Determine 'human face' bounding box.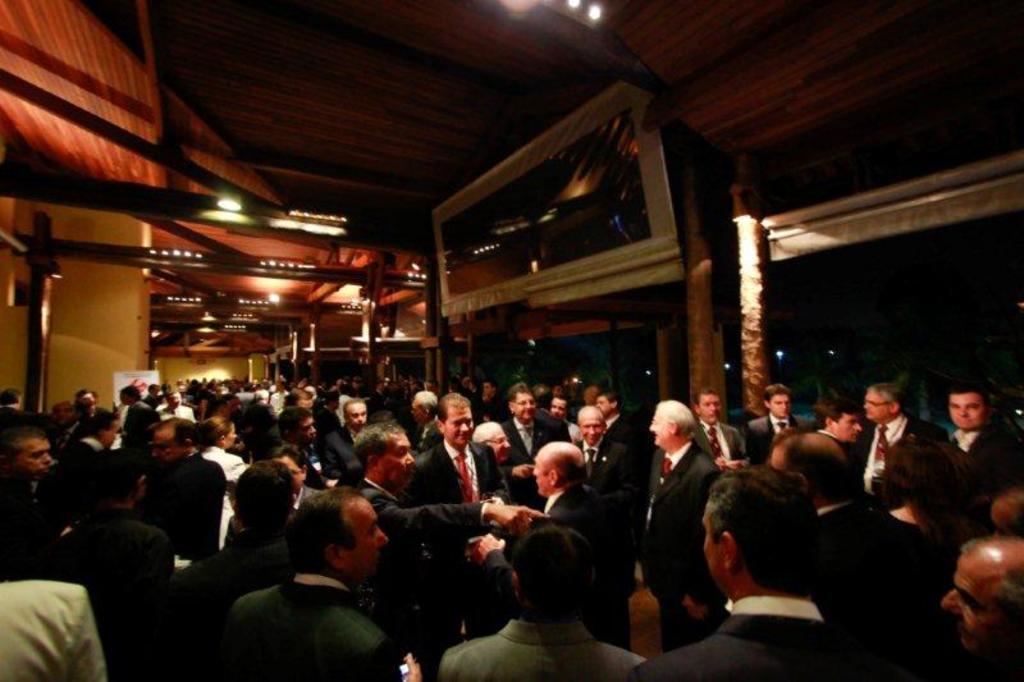
Determined: [x1=534, y1=459, x2=552, y2=490].
